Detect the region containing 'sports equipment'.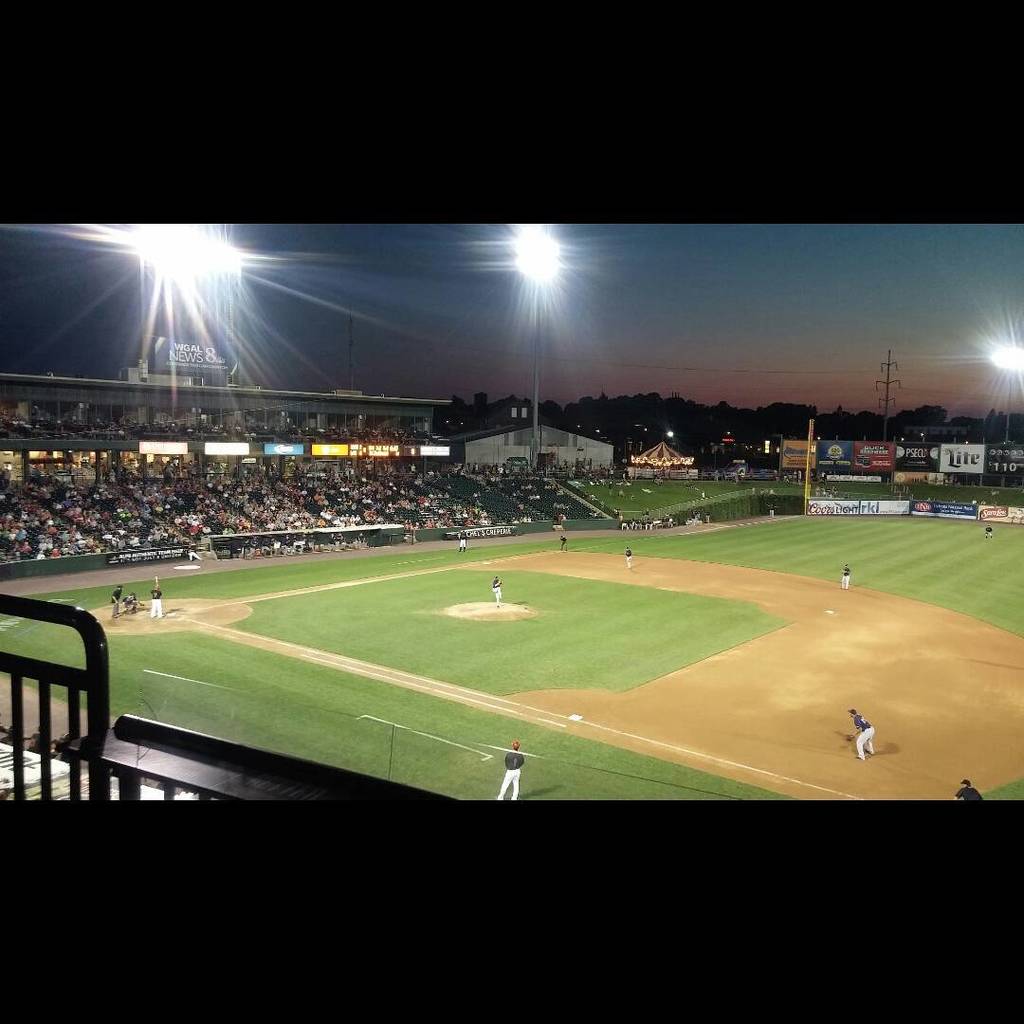
detection(505, 753, 525, 769).
